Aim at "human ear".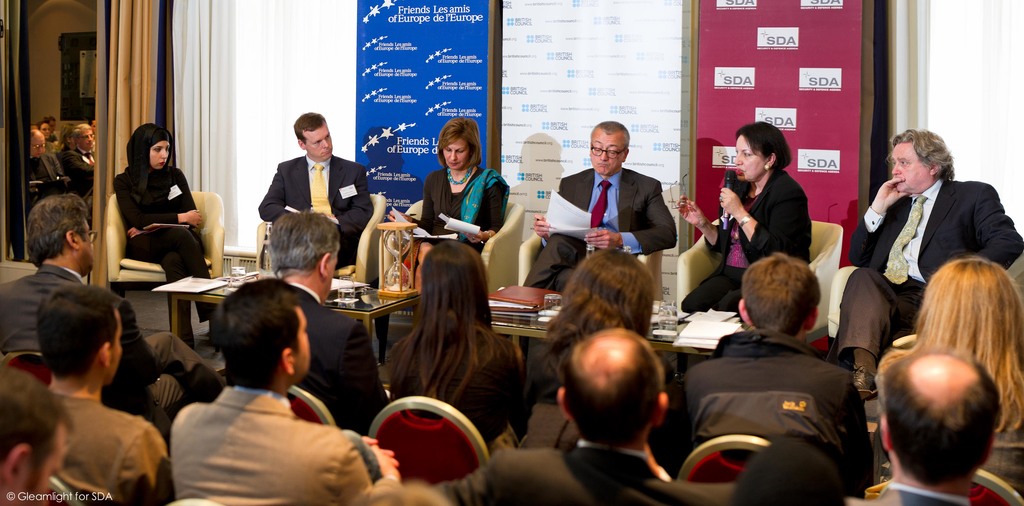
Aimed at (x1=67, y1=232, x2=80, y2=250).
